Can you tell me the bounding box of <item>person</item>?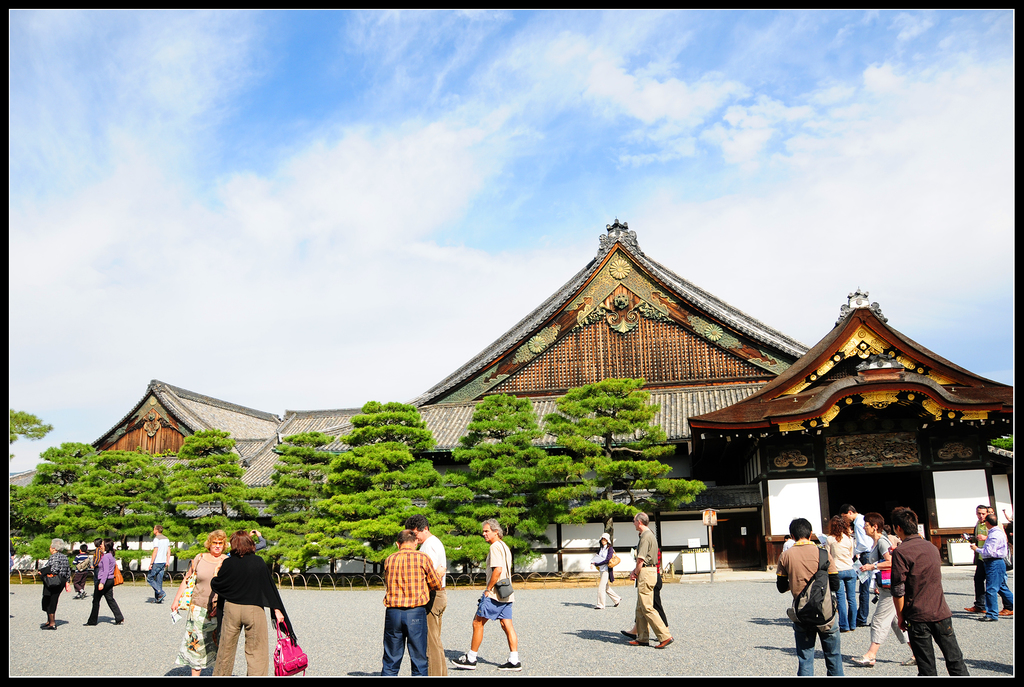
left=88, top=542, right=125, bottom=626.
